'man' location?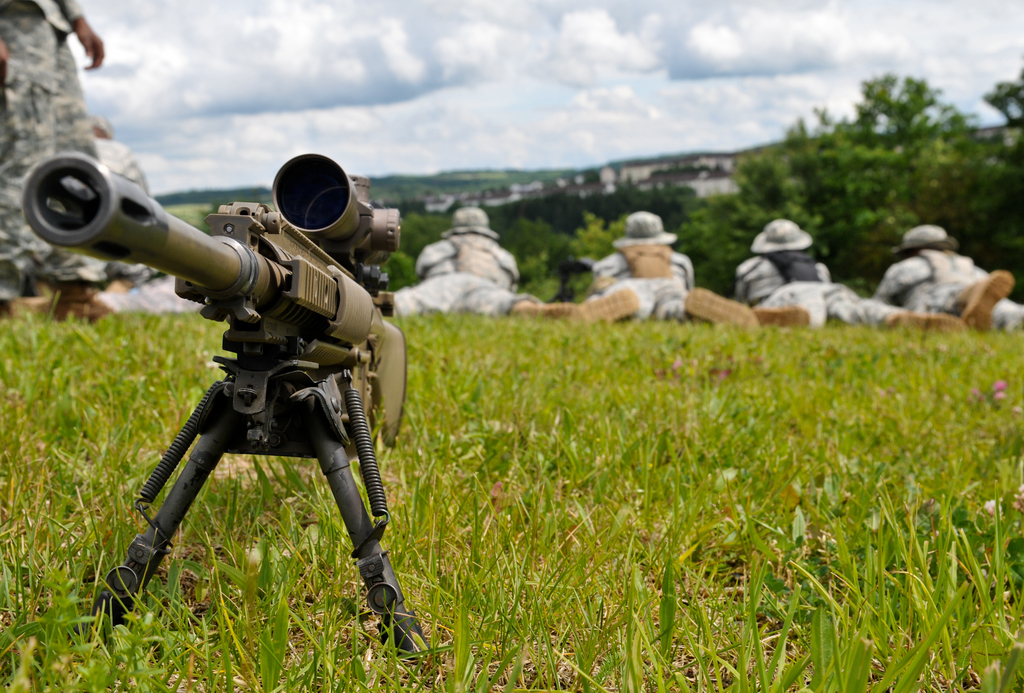
(875,225,1023,333)
